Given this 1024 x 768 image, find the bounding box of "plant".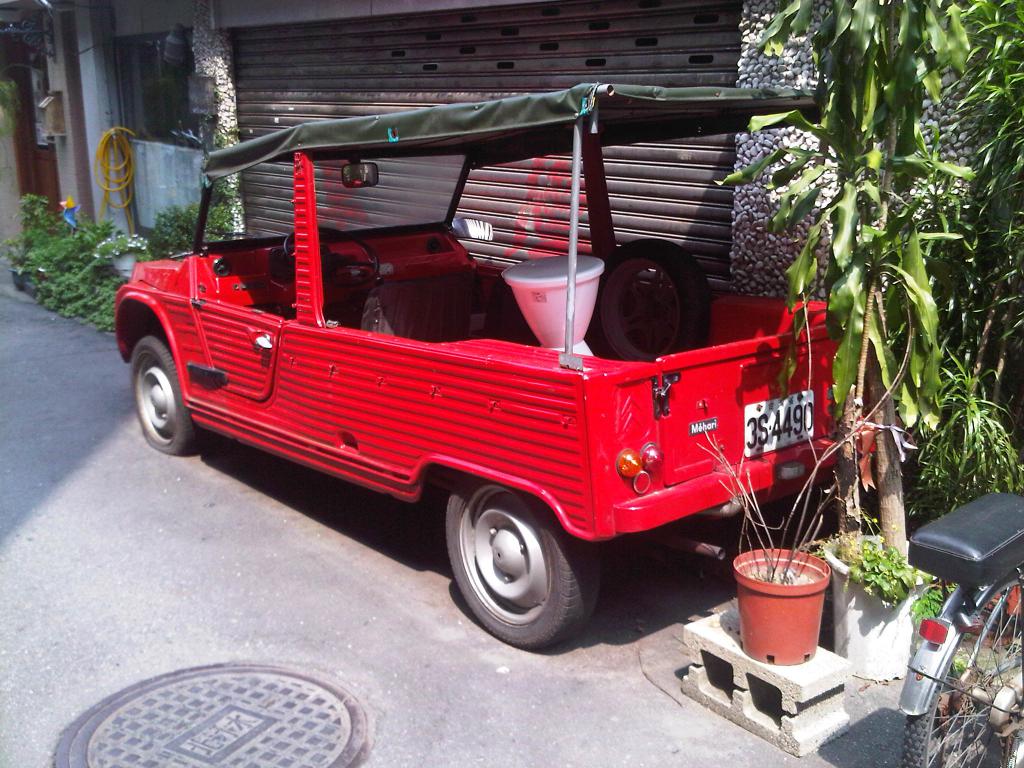
792,66,1004,584.
